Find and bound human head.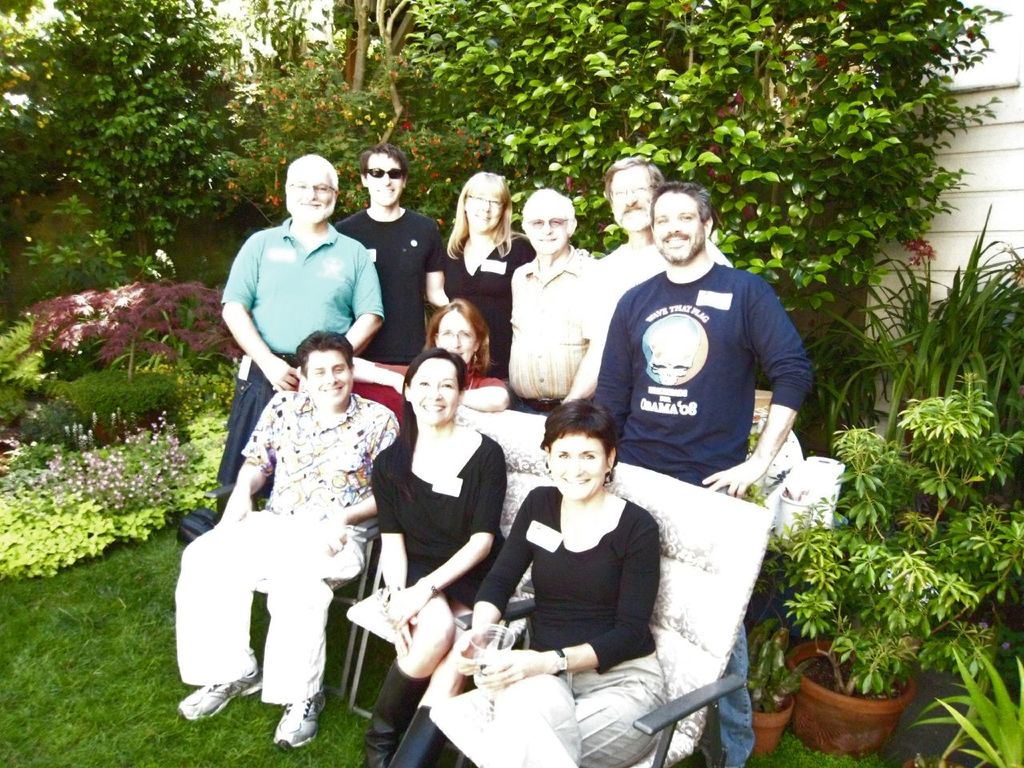
Bound: [283,152,343,230].
